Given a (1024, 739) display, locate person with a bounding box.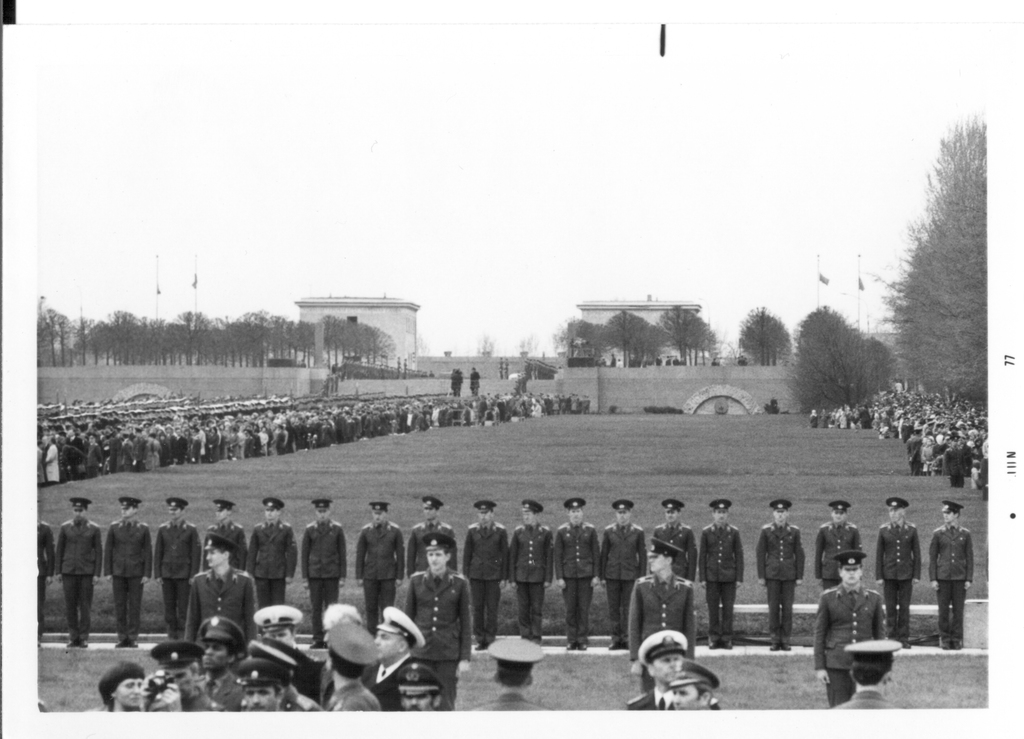
Located: left=626, top=631, right=689, bottom=714.
